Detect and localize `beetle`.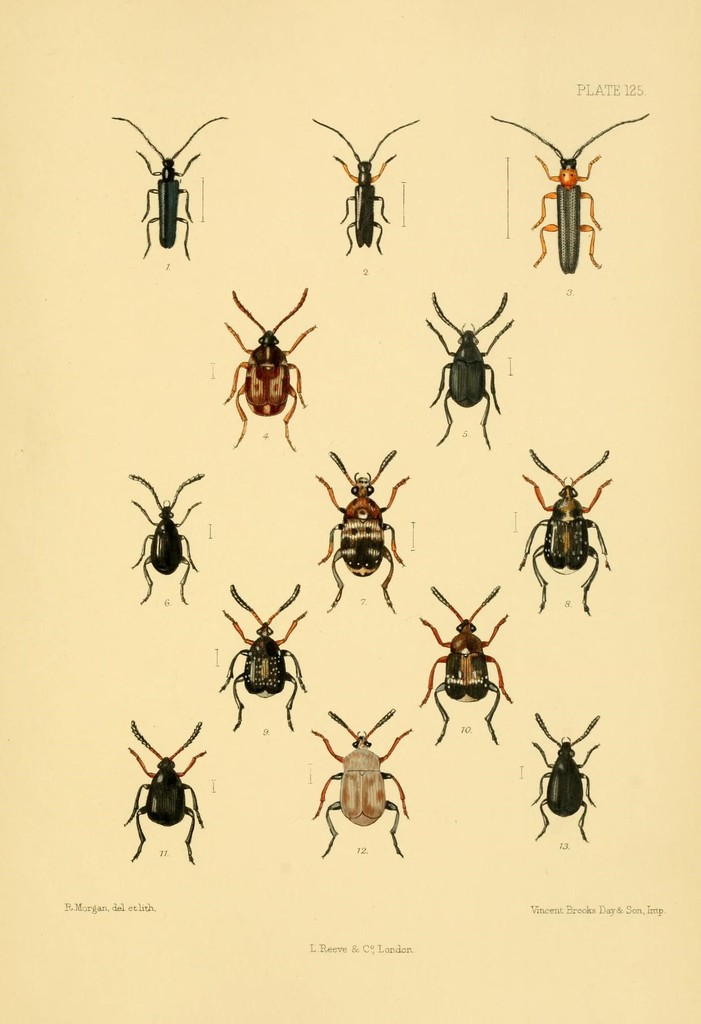
Localized at 314 120 426 252.
